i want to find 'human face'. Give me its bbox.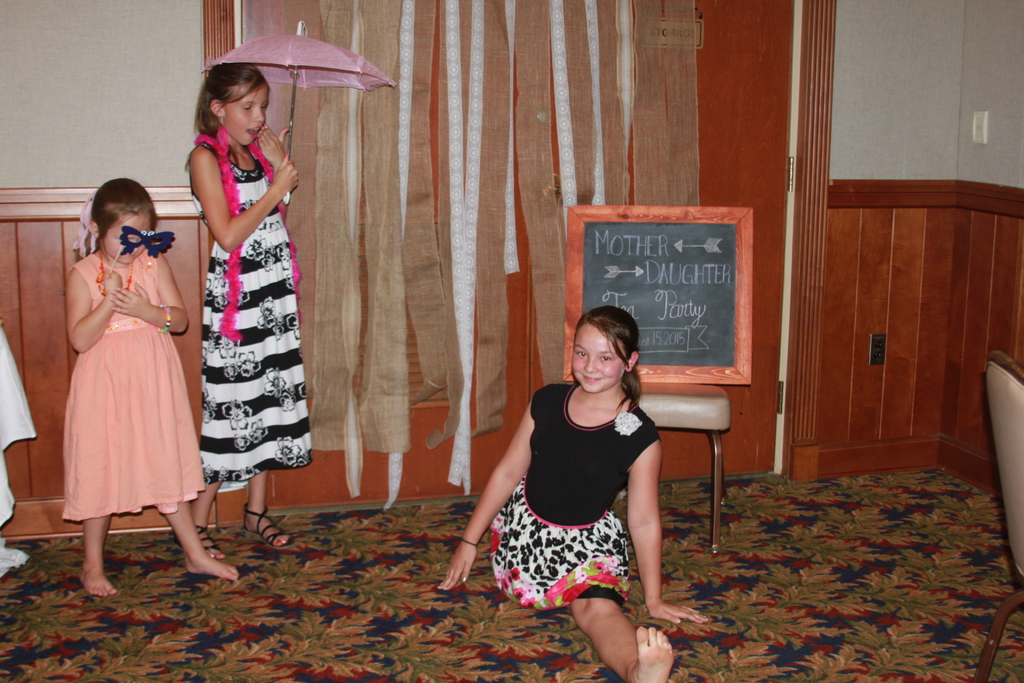
detection(570, 327, 628, 393).
